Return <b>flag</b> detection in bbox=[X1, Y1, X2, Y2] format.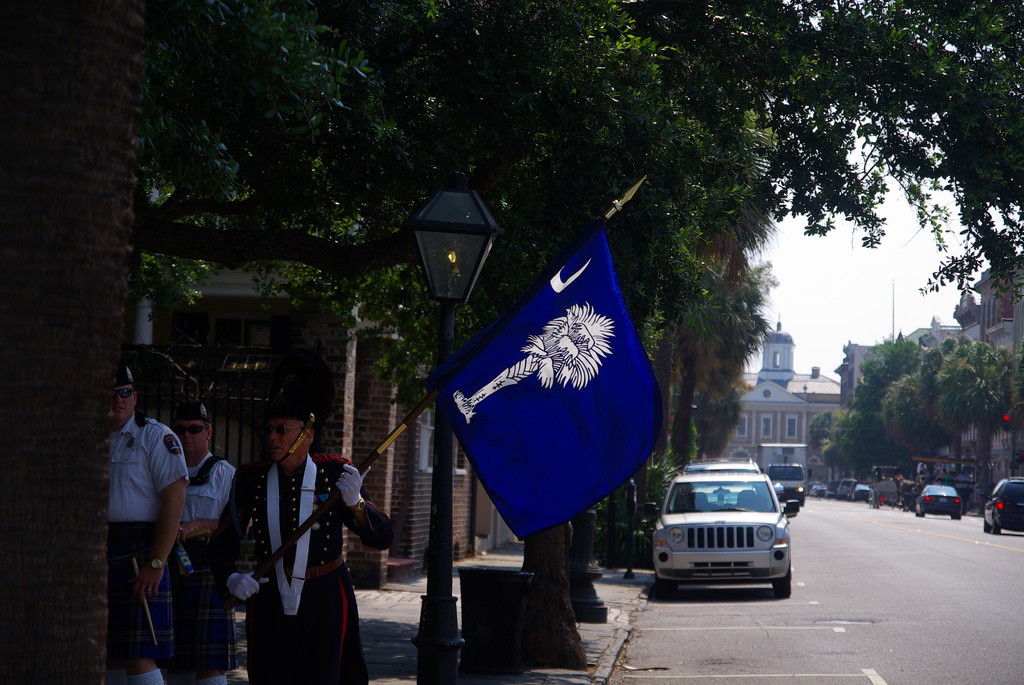
bbox=[448, 230, 669, 539].
